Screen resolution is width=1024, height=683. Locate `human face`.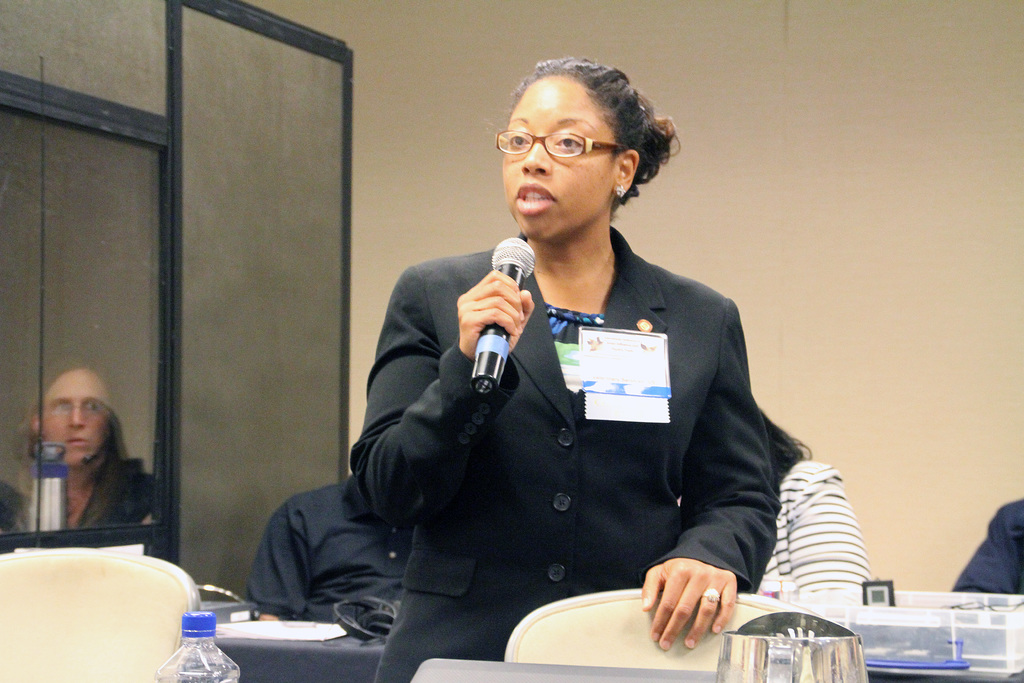
region(40, 378, 102, 466).
